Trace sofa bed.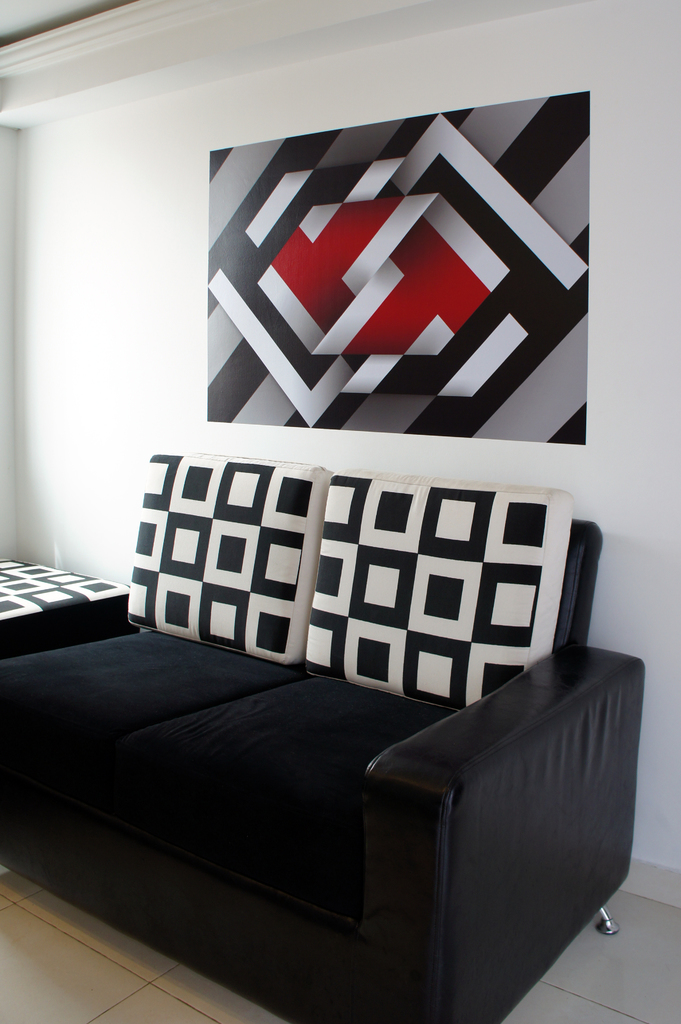
Traced to [left=0, top=456, right=645, bottom=1023].
